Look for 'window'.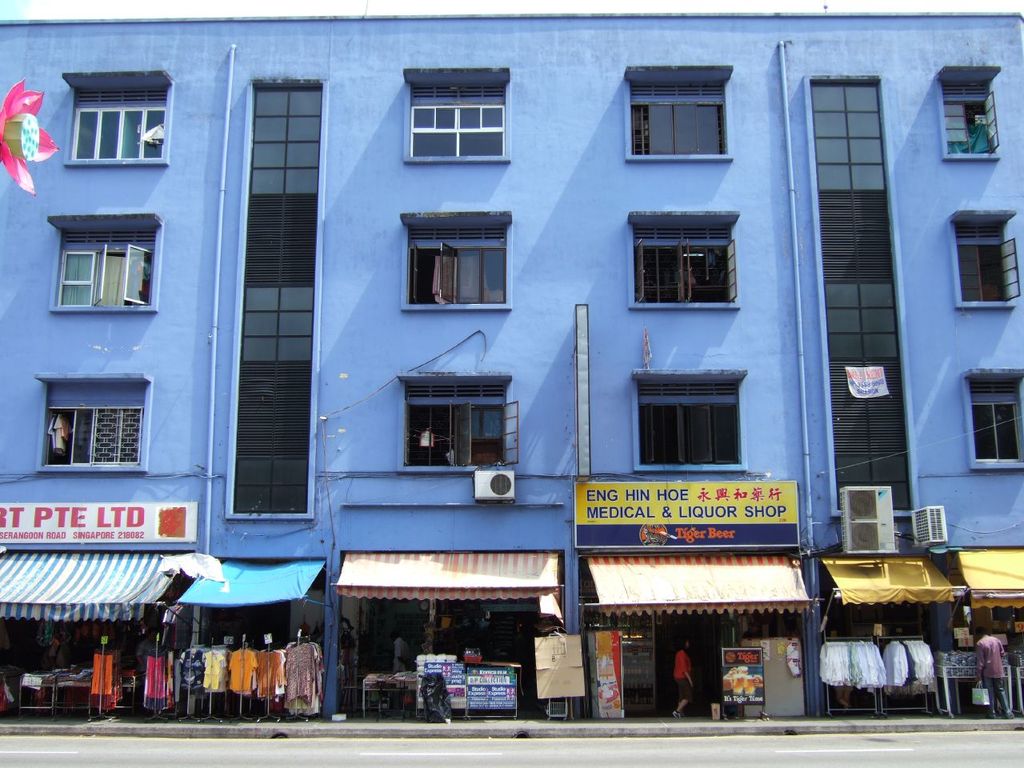
Found: l=631, t=378, r=757, b=466.
